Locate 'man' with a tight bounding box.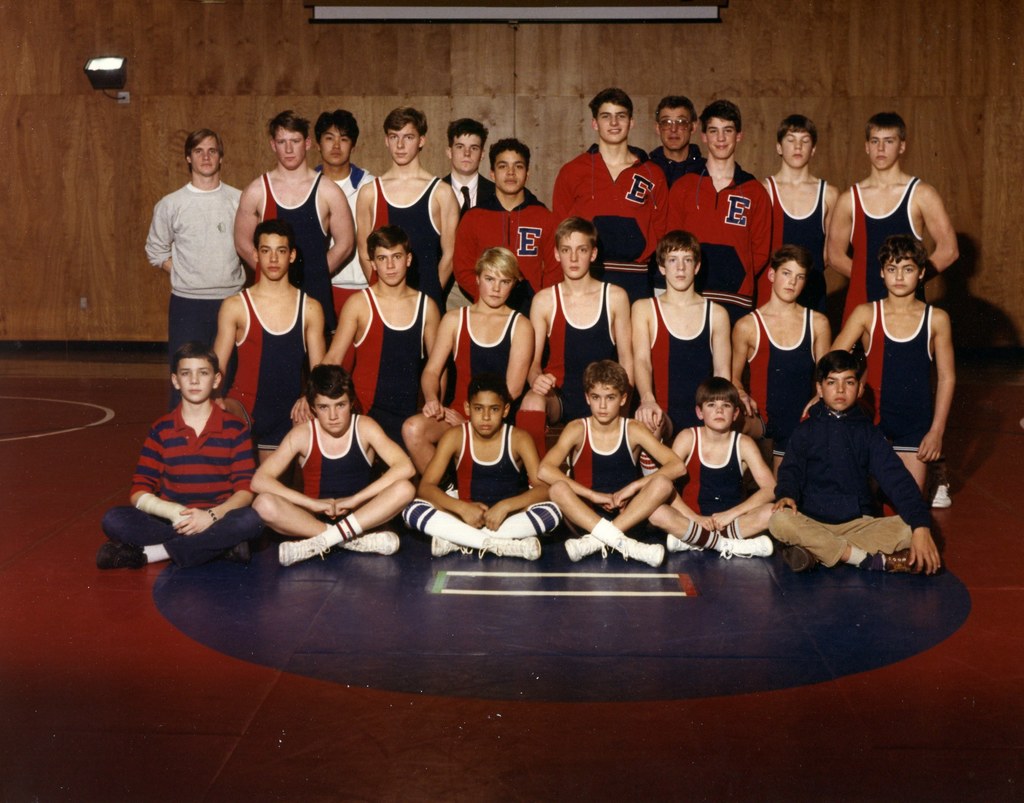
(348,102,463,304).
